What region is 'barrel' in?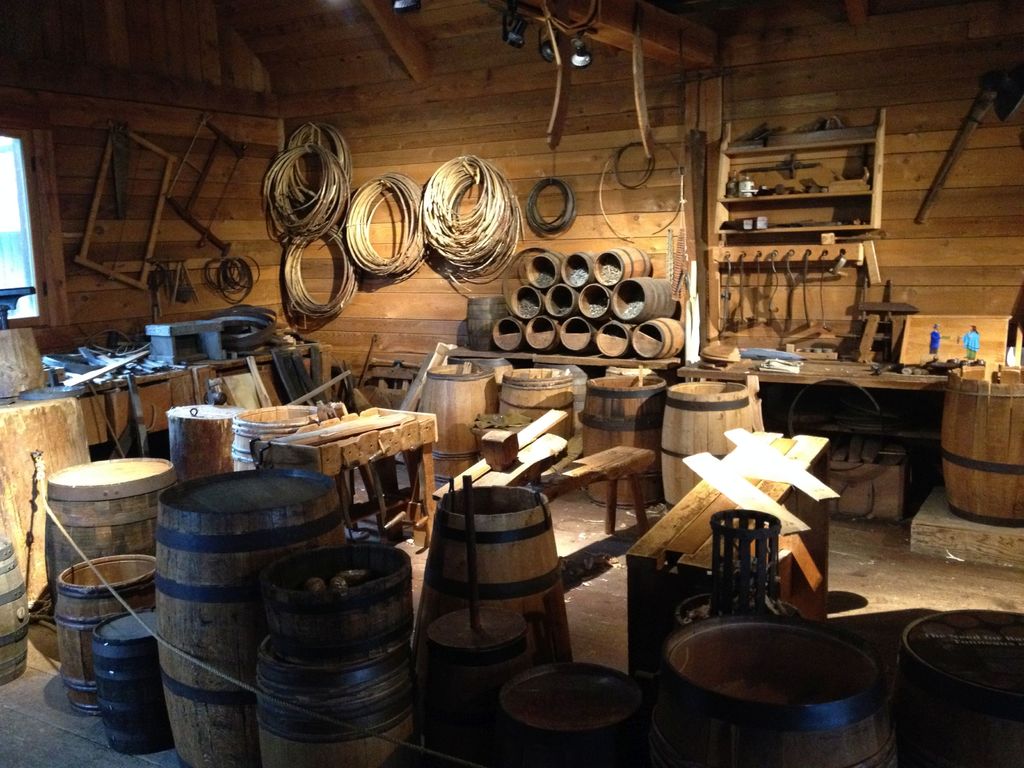
<region>479, 653, 662, 767</region>.
